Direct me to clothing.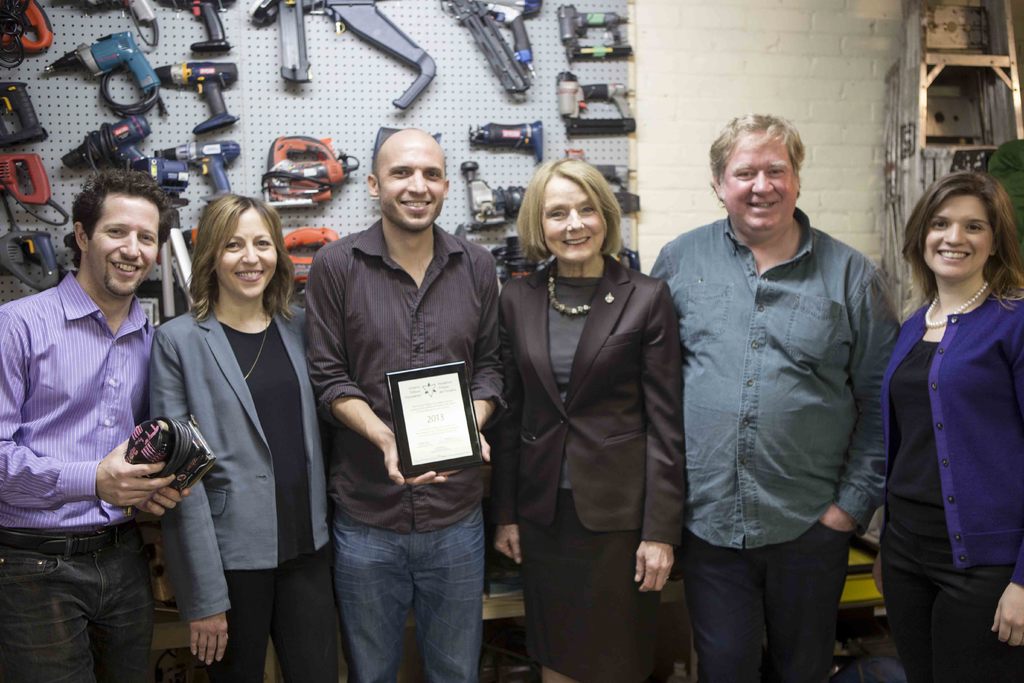
Direction: x1=484, y1=250, x2=685, y2=680.
